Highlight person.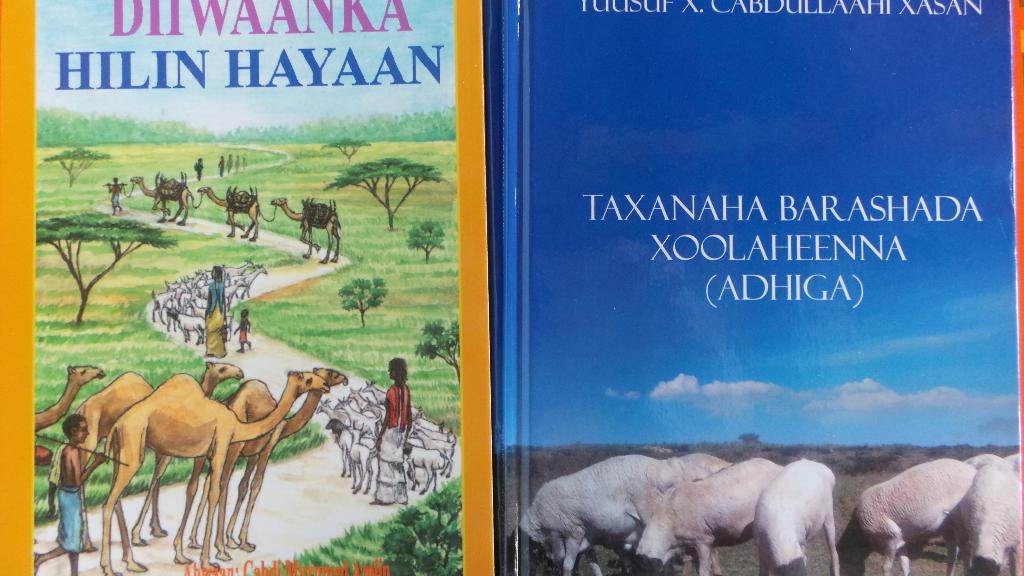
Highlighted region: detection(230, 308, 255, 348).
